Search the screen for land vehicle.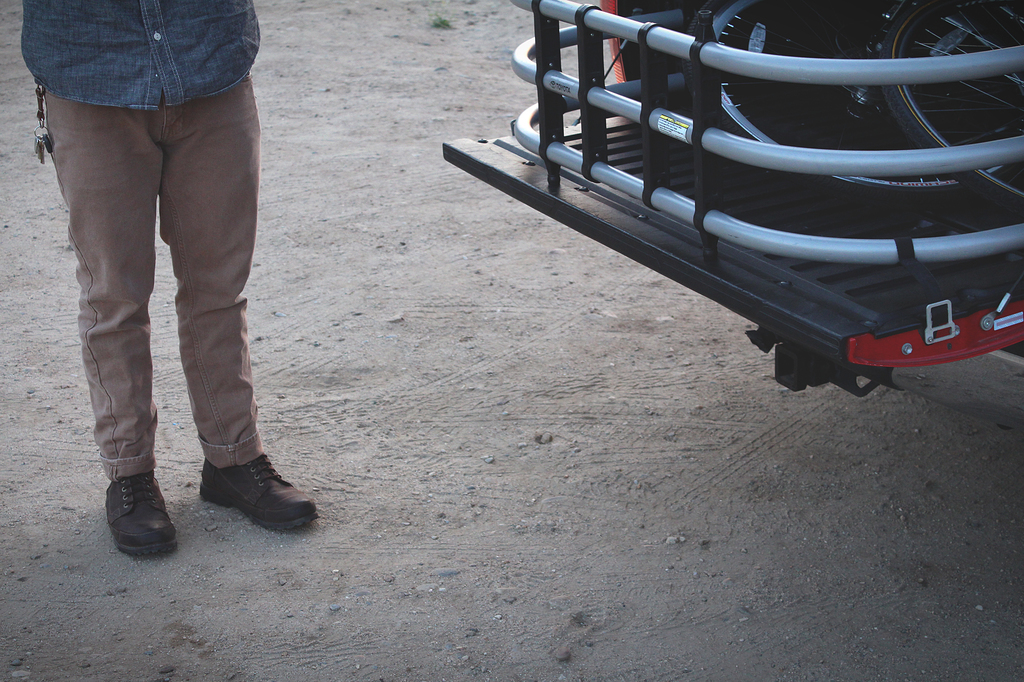
Found at left=680, top=0, right=1014, bottom=194.
